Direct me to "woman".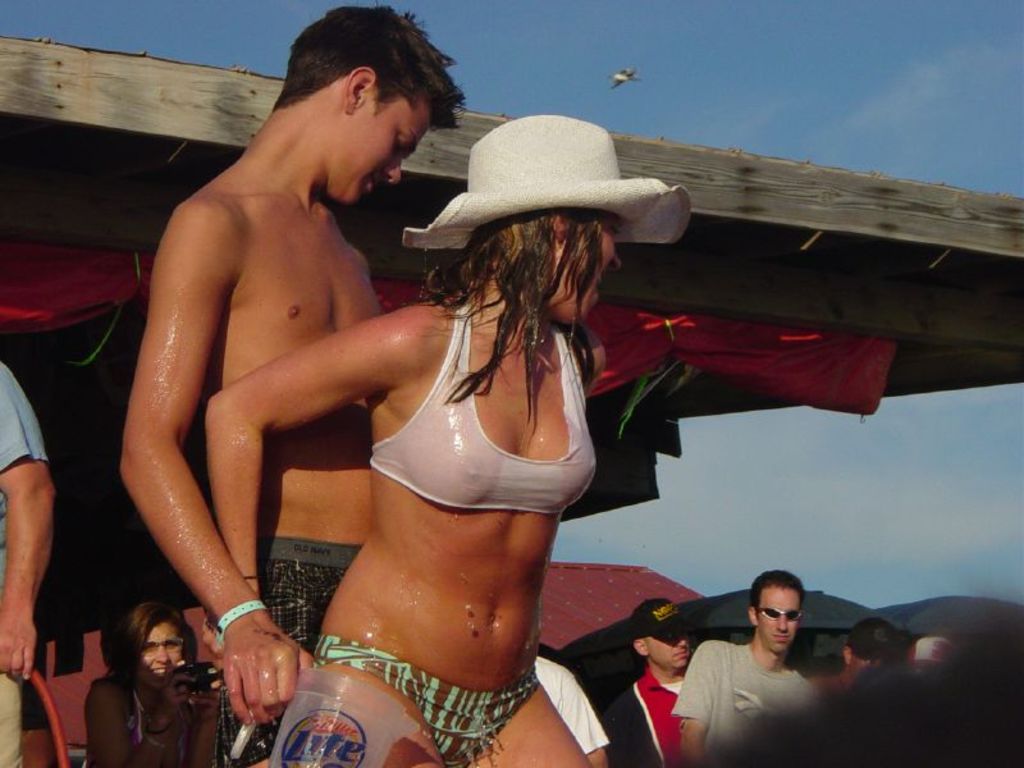
Direction: (left=182, top=88, right=689, bottom=767).
